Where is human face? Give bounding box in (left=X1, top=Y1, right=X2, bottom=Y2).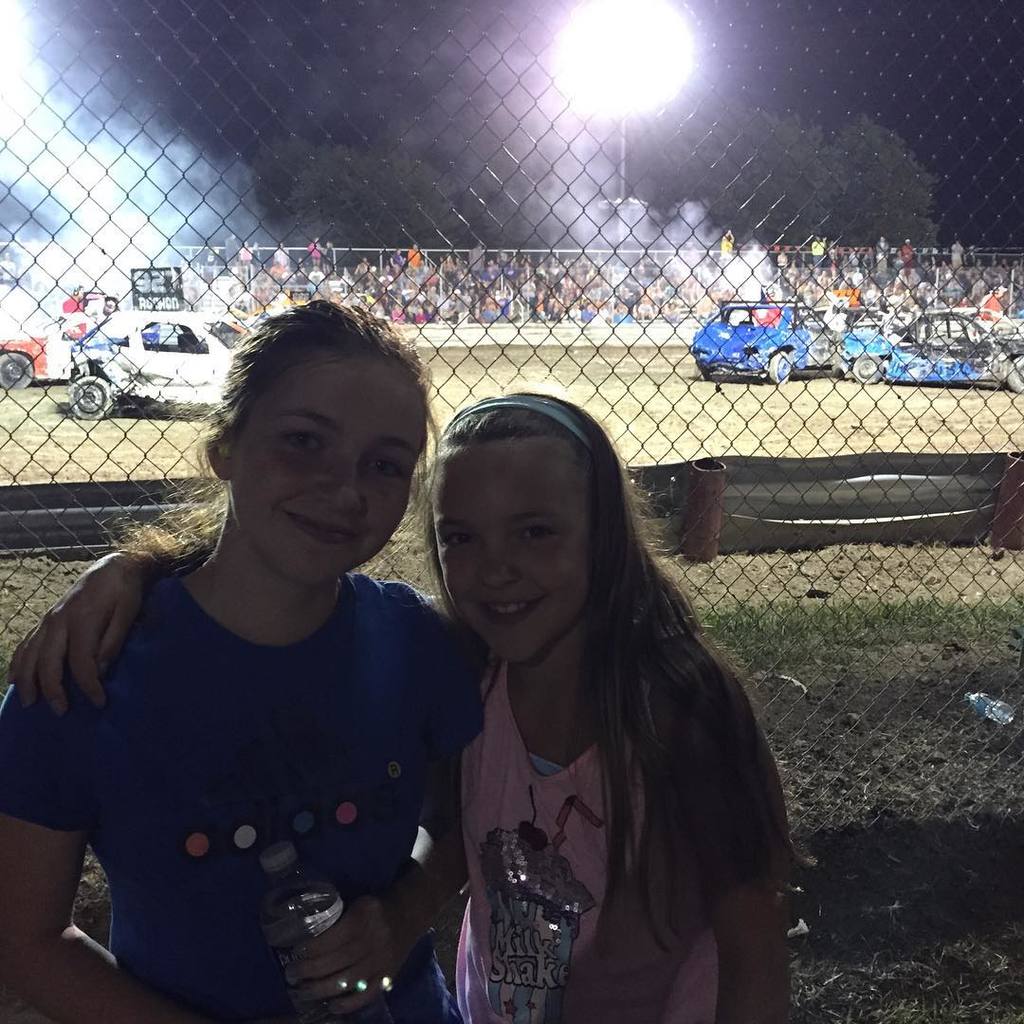
(left=438, top=439, right=586, bottom=667).
